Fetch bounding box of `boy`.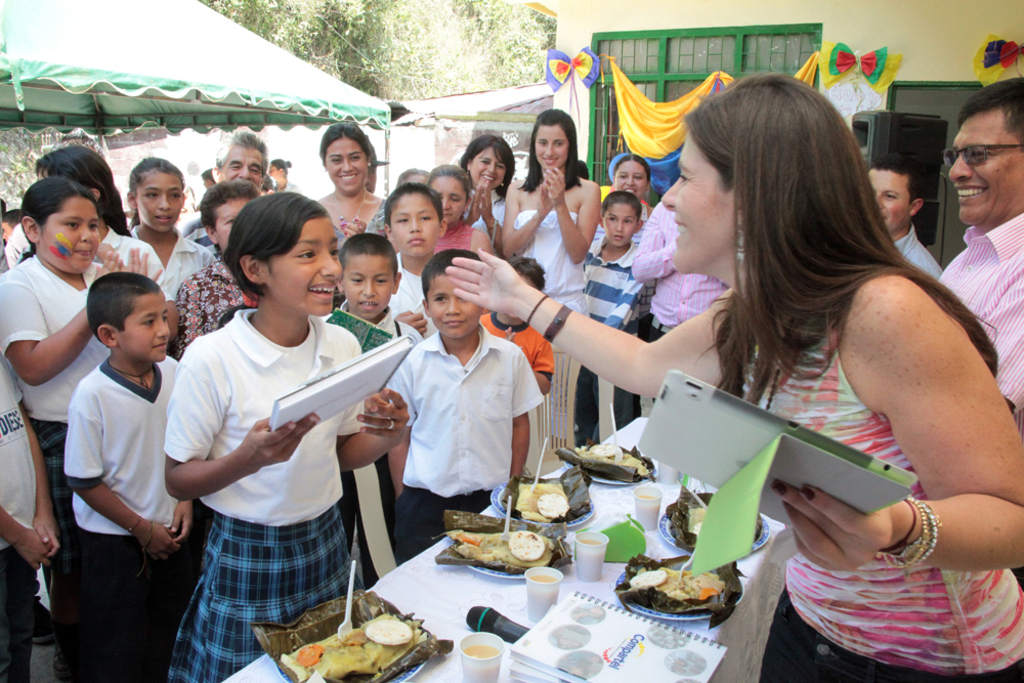
Bbox: (471,254,557,394).
